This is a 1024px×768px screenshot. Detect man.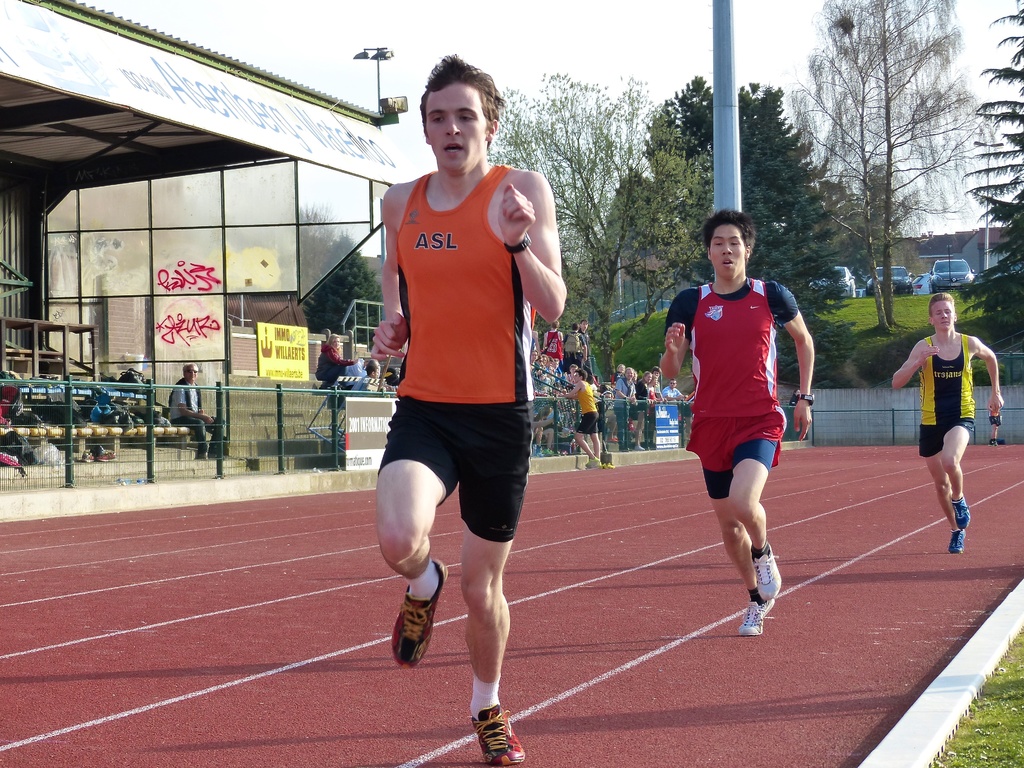
Rect(889, 288, 1004, 551).
